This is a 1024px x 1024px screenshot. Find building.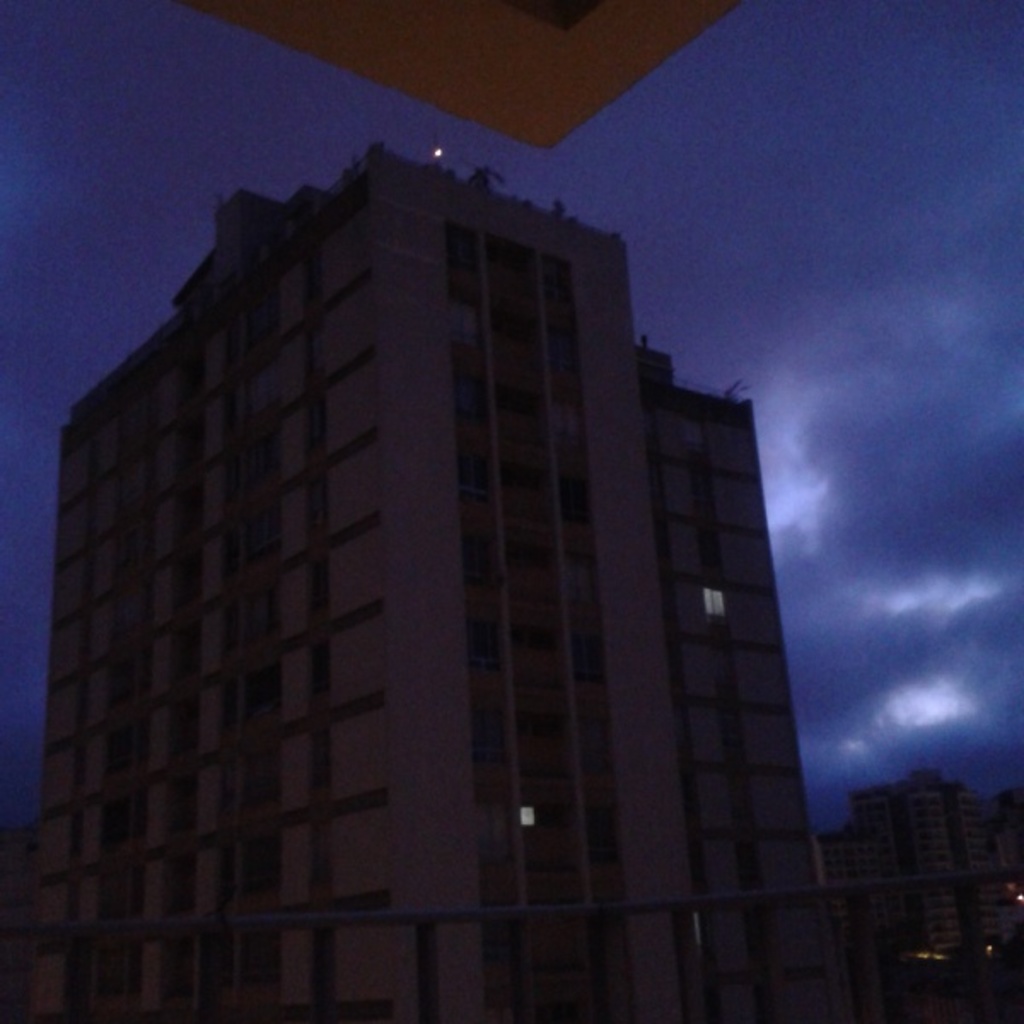
Bounding box: [left=819, top=763, right=986, bottom=969].
